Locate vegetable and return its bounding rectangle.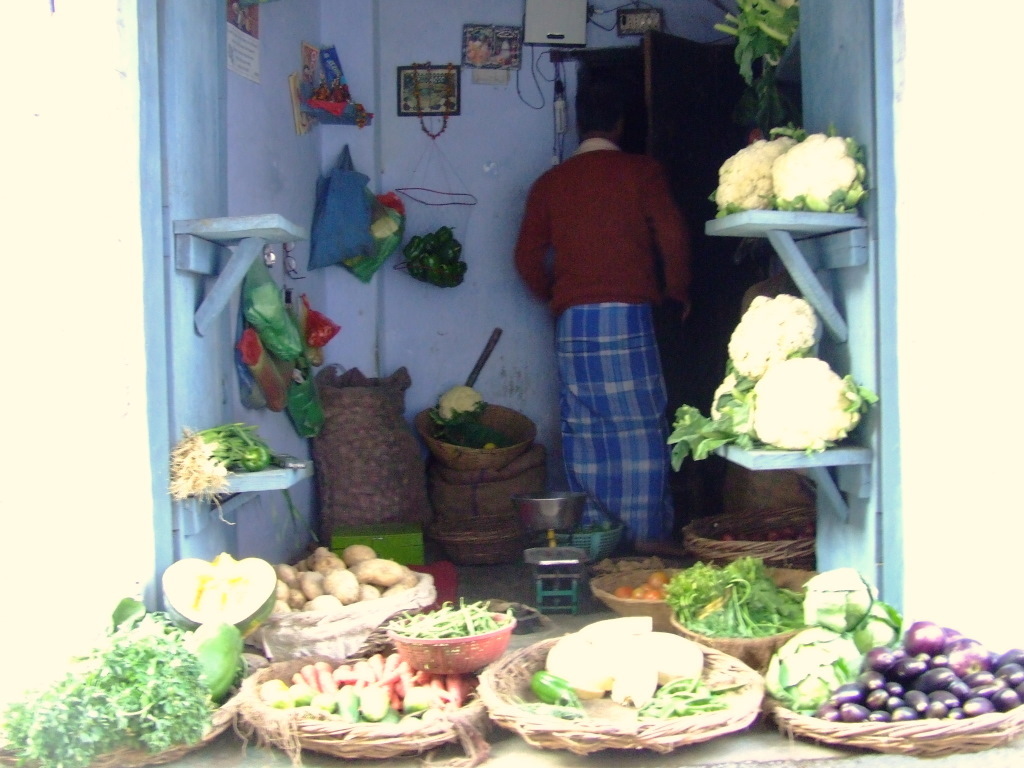
detection(724, 283, 830, 383).
